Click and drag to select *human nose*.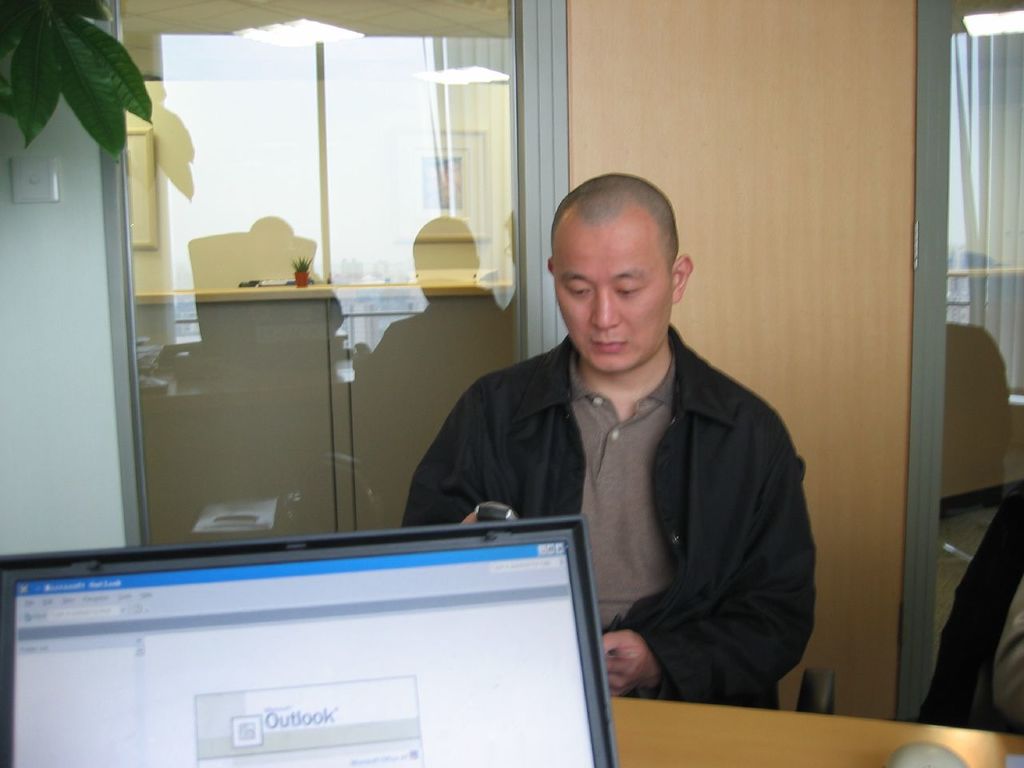
Selection: box(587, 292, 622, 331).
